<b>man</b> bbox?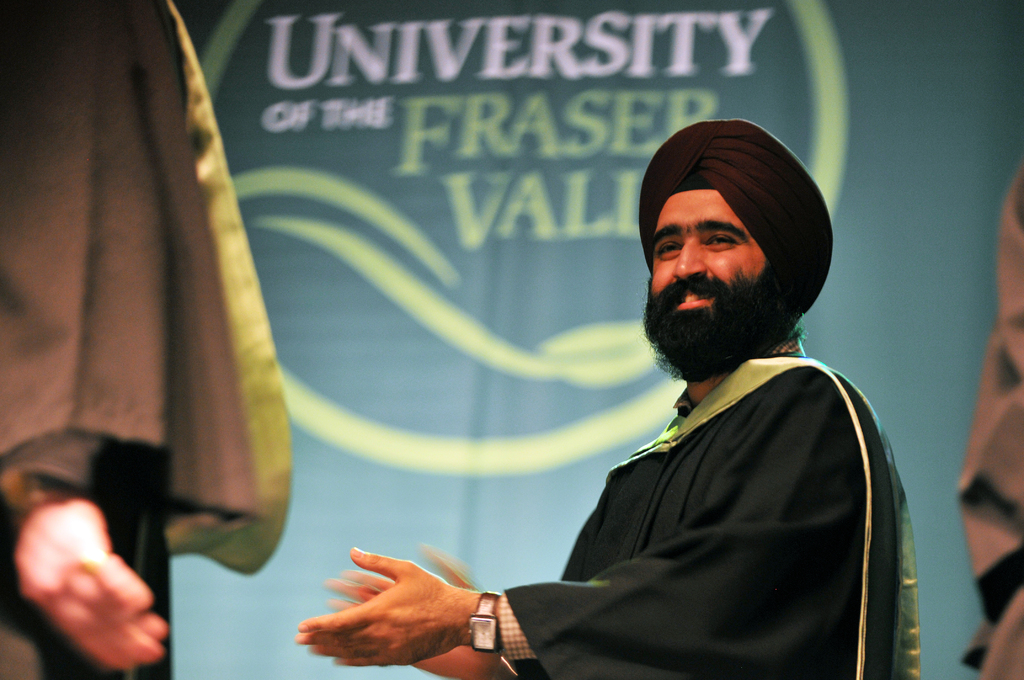
rect(492, 115, 920, 672)
